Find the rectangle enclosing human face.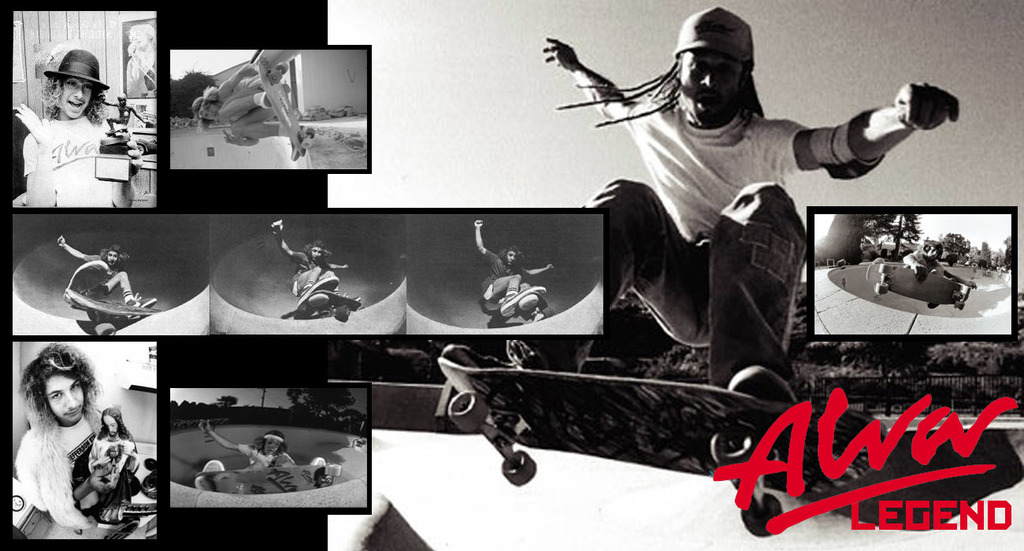
bbox=(108, 254, 118, 264).
